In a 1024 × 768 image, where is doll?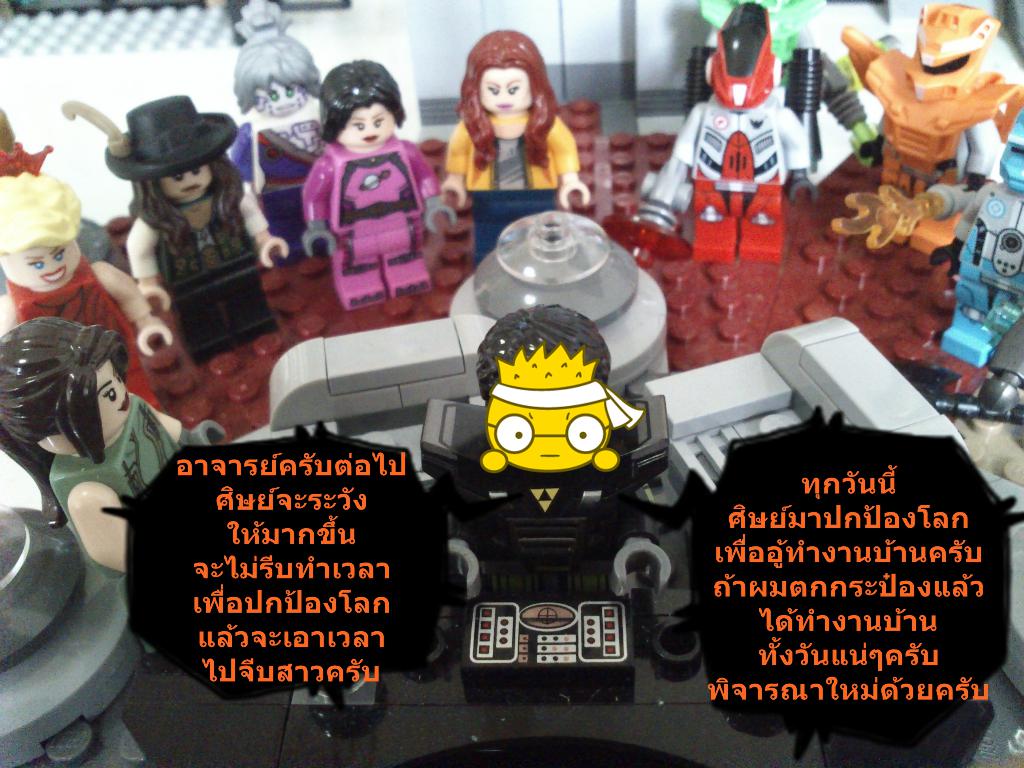
locate(0, 315, 218, 573).
